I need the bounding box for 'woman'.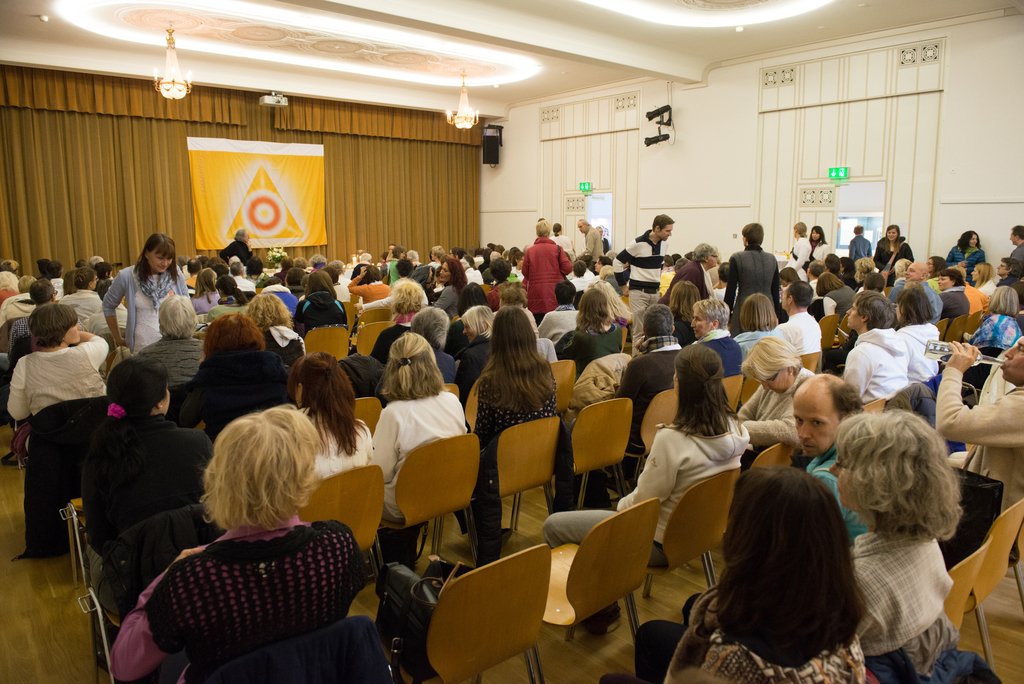
Here it is: x1=62, y1=265, x2=106, y2=318.
